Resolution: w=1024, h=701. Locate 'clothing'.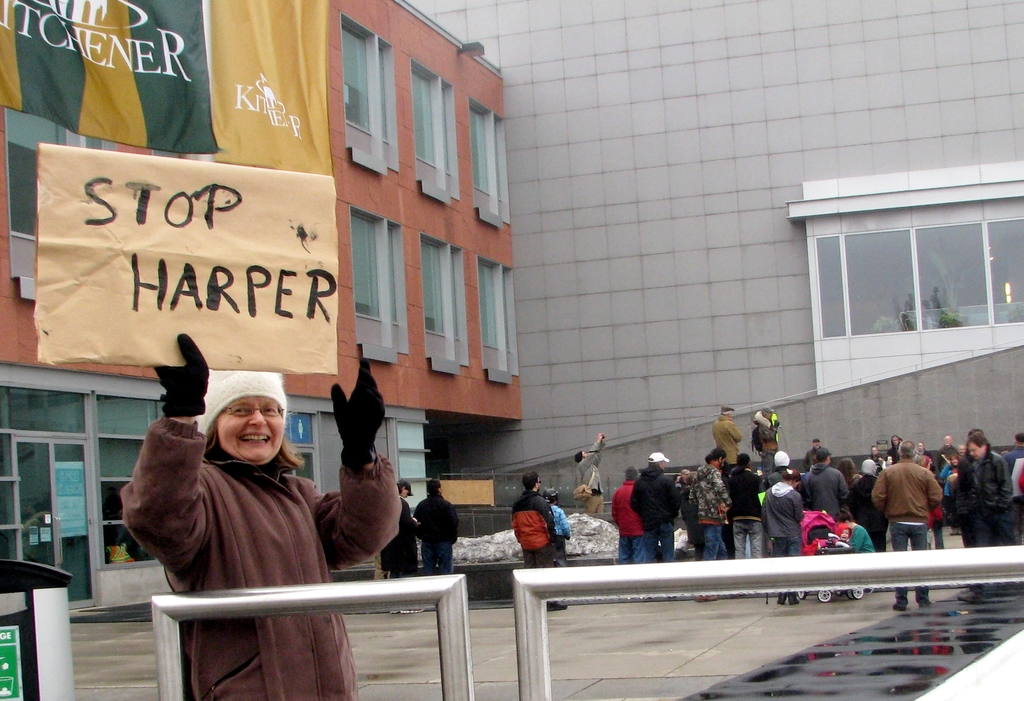
x1=749, y1=404, x2=781, y2=471.
